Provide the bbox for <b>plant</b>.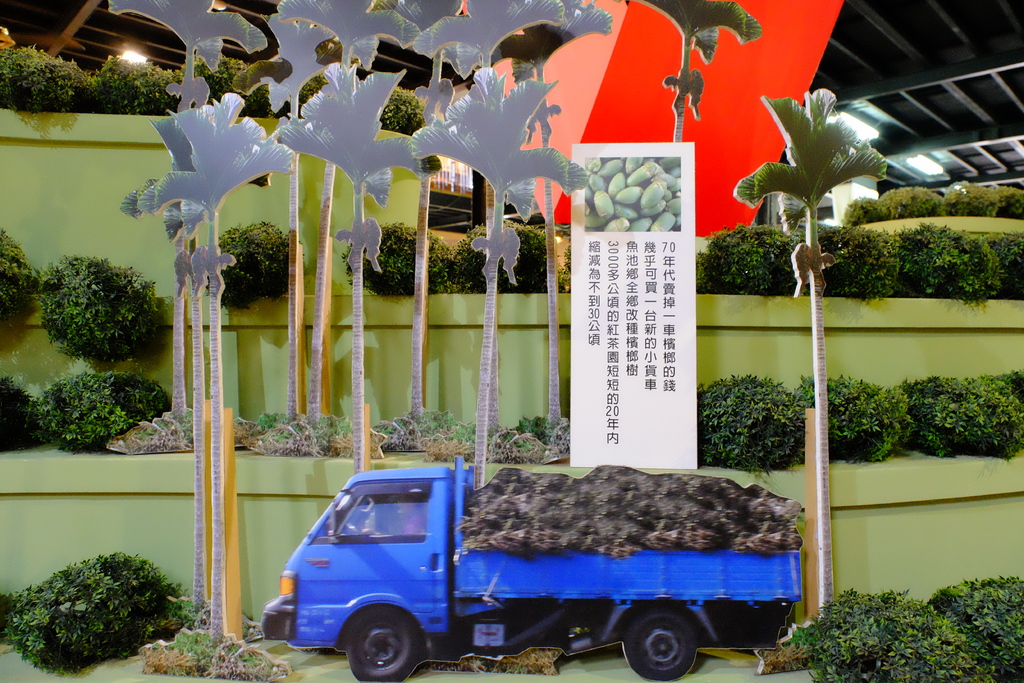
379, 70, 433, 138.
